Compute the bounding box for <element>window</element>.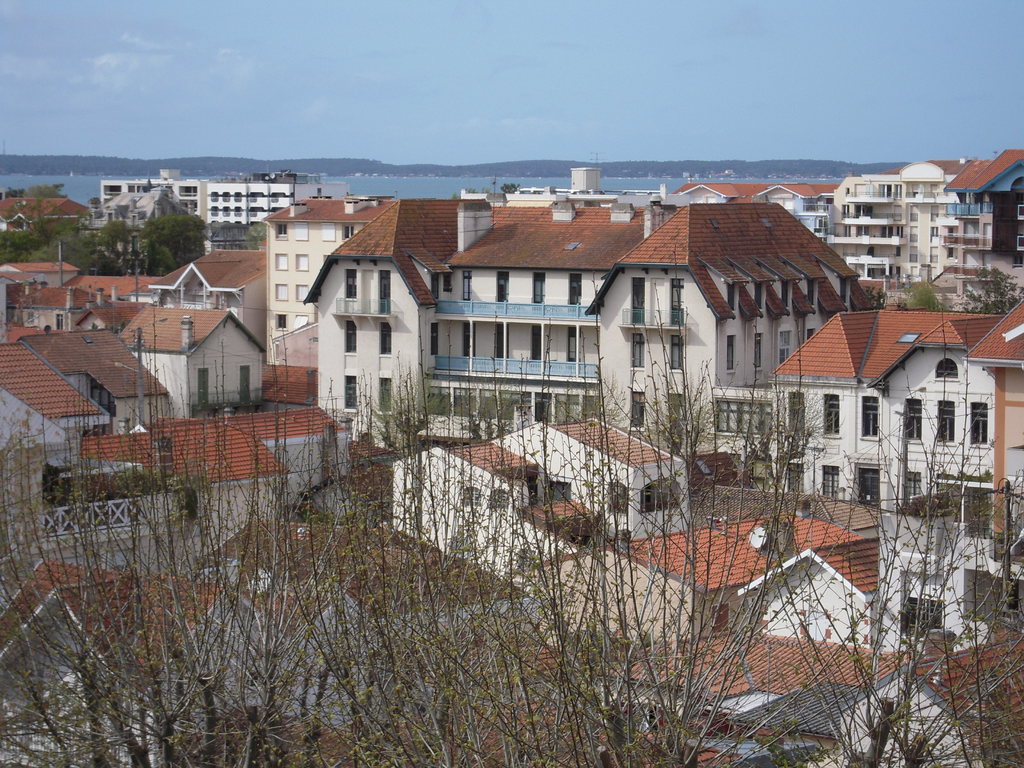
detection(903, 399, 916, 442).
